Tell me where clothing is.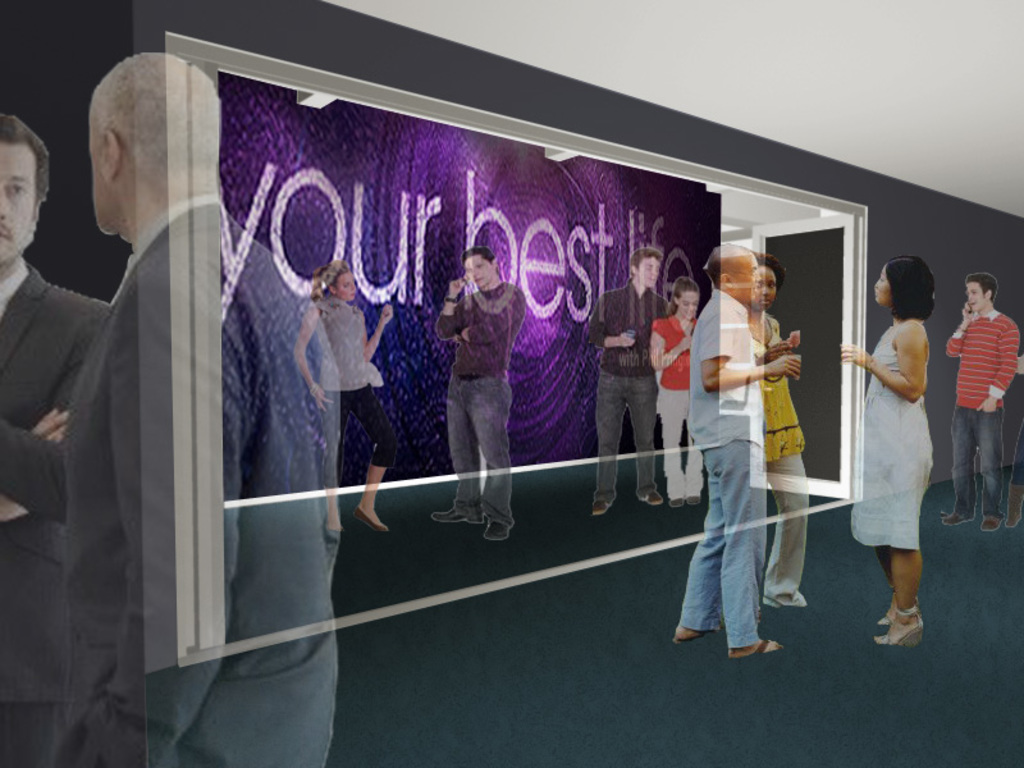
clothing is at {"x1": 845, "y1": 317, "x2": 936, "y2": 558}.
